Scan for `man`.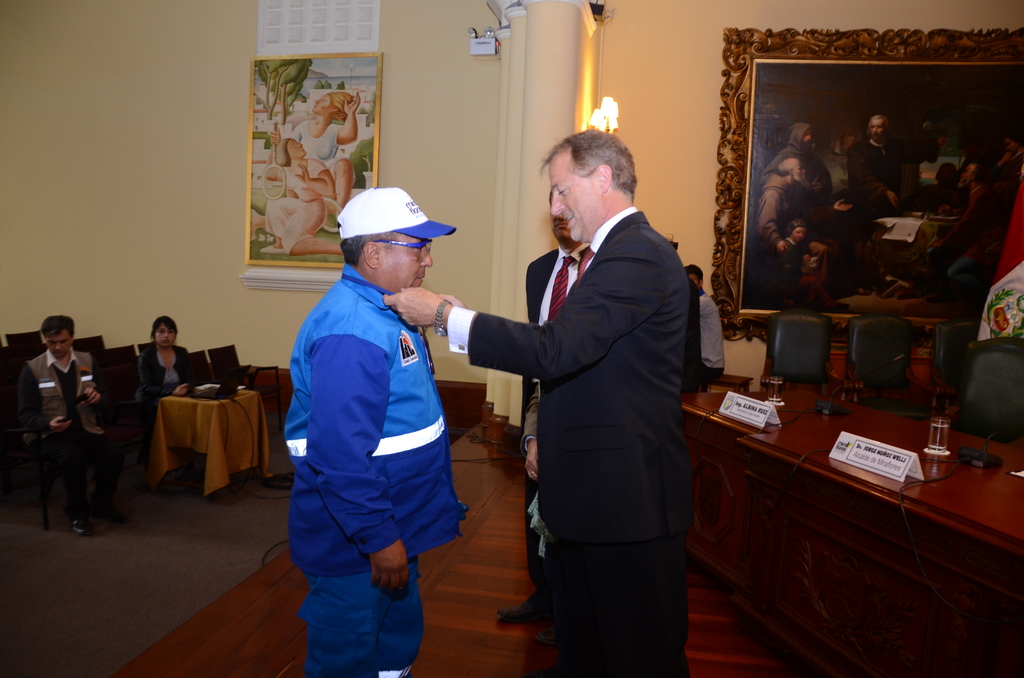
Scan result: [18, 315, 110, 539].
